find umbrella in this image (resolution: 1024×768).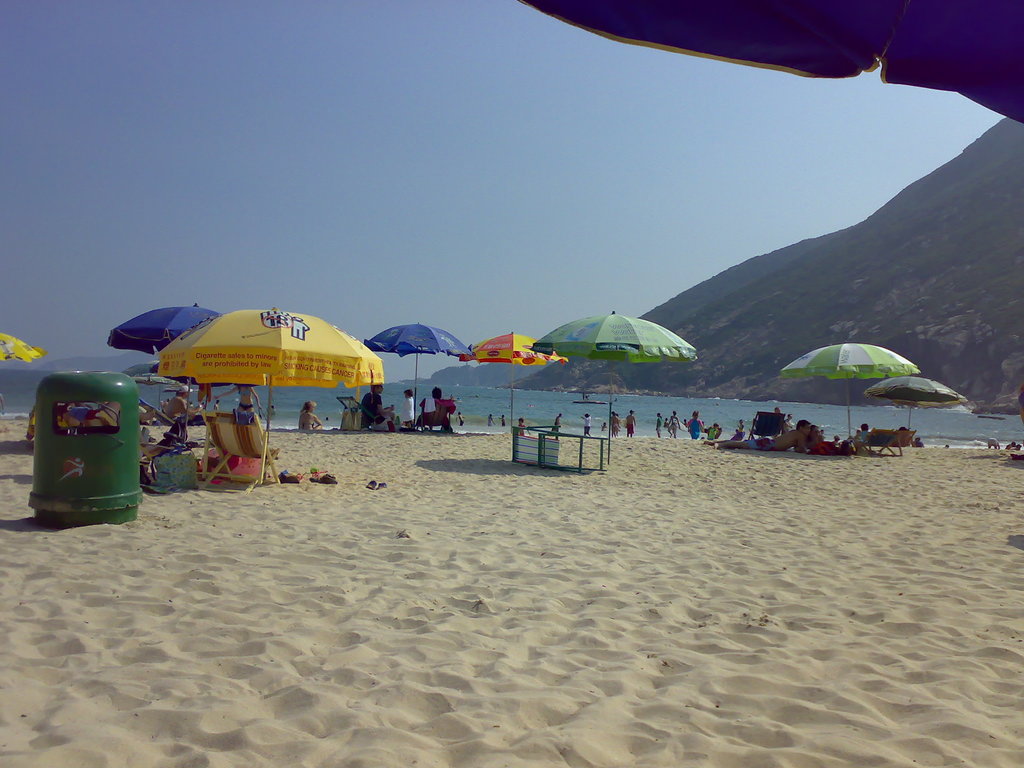
rect(528, 312, 697, 437).
